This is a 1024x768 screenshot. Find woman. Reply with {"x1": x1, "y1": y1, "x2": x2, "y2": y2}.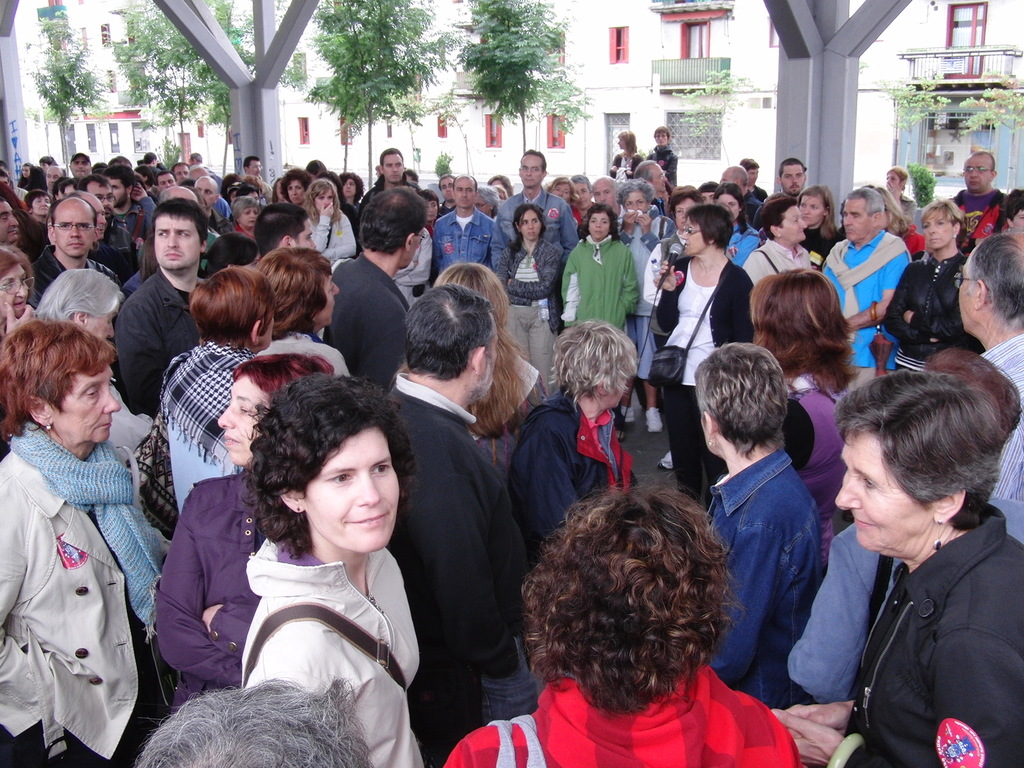
{"x1": 505, "y1": 318, "x2": 645, "y2": 565}.
